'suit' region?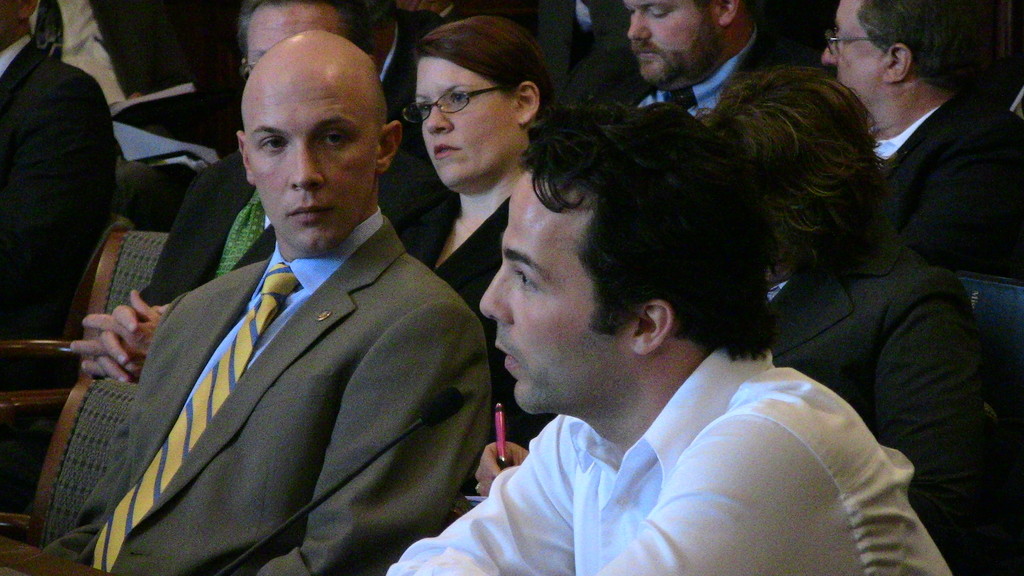
BBox(761, 223, 1002, 575)
